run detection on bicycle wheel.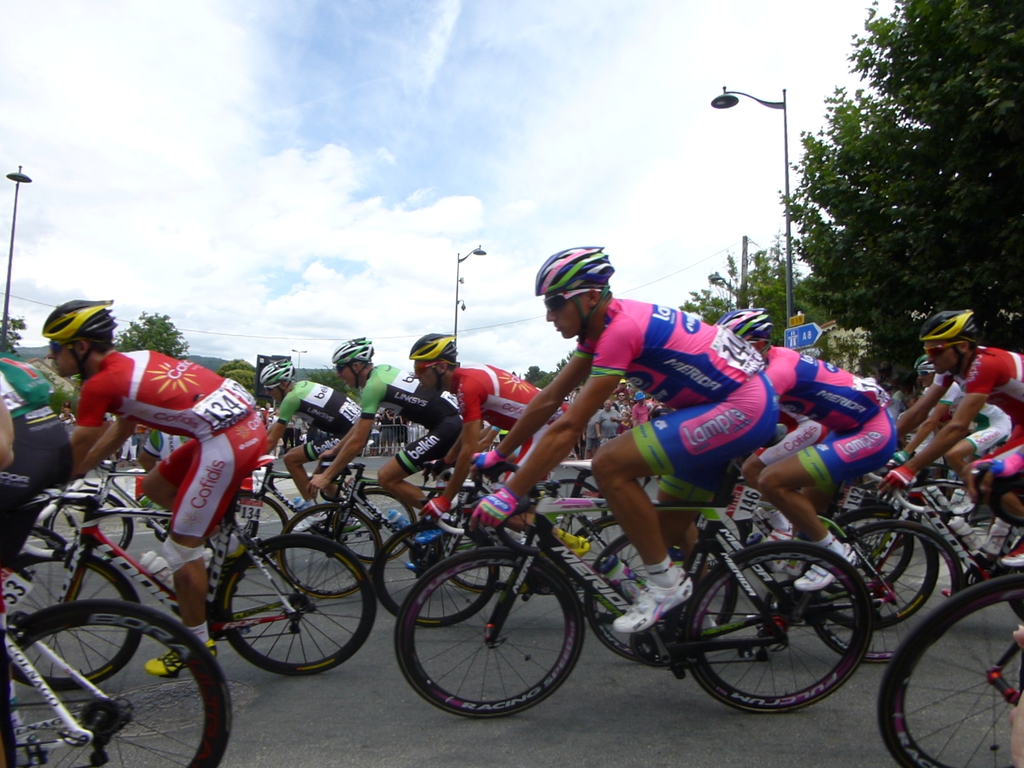
Result: <box>804,522,965,665</box>.
